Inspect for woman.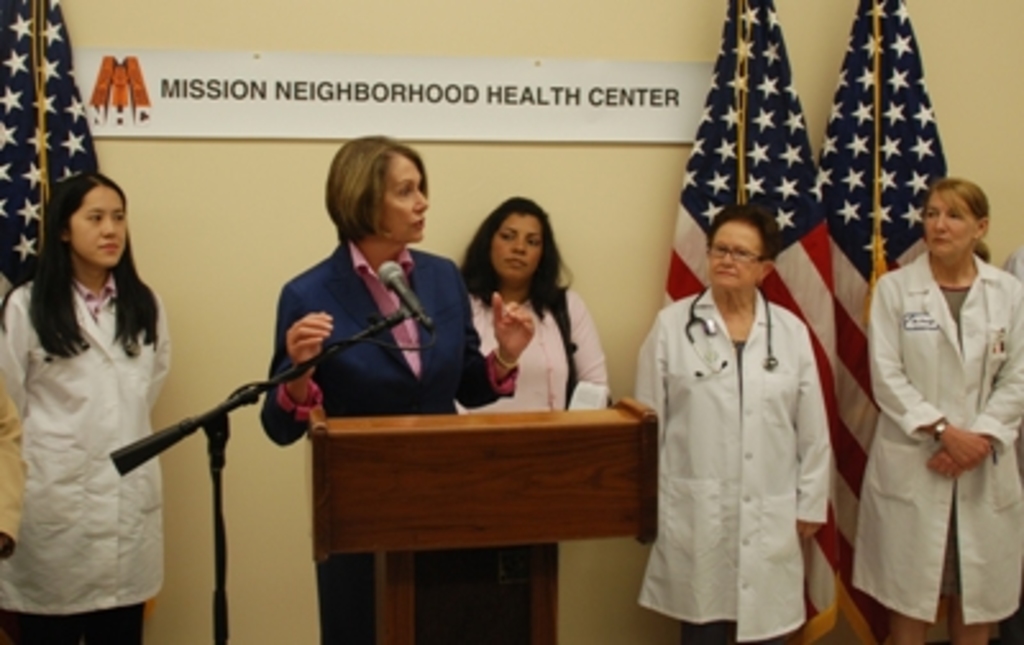
Inspection: (left=8, top=151, right=179, bottom=644).
